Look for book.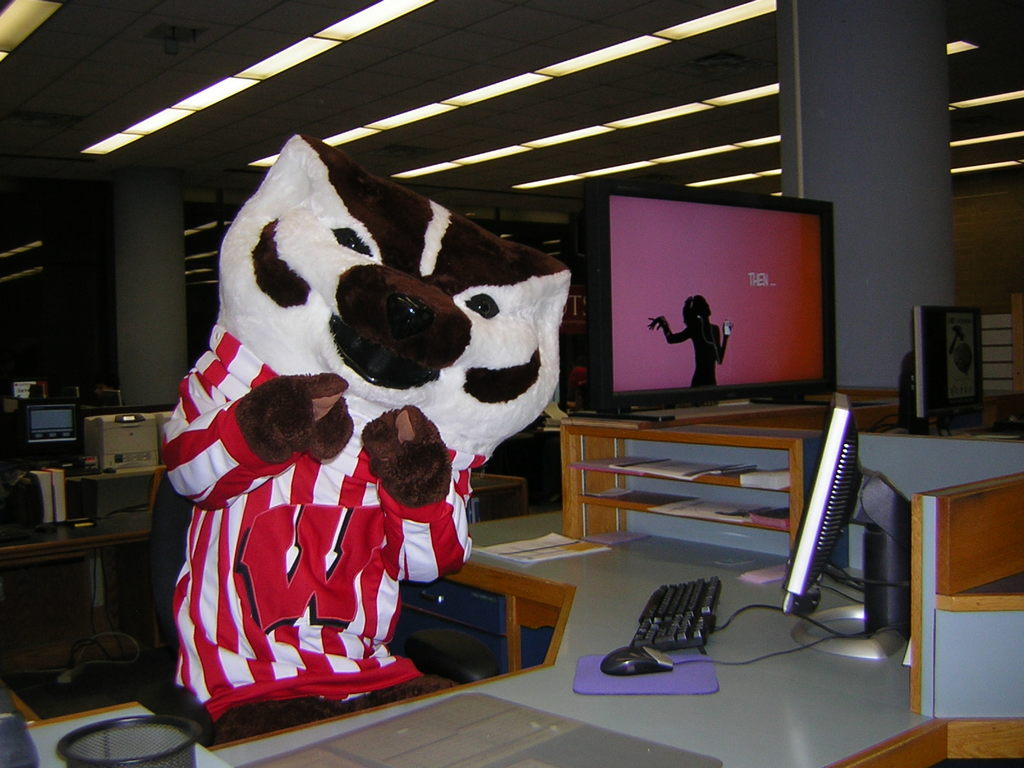
Found: pyautogui.locateOnScreen(753, 503, 797, 529).
